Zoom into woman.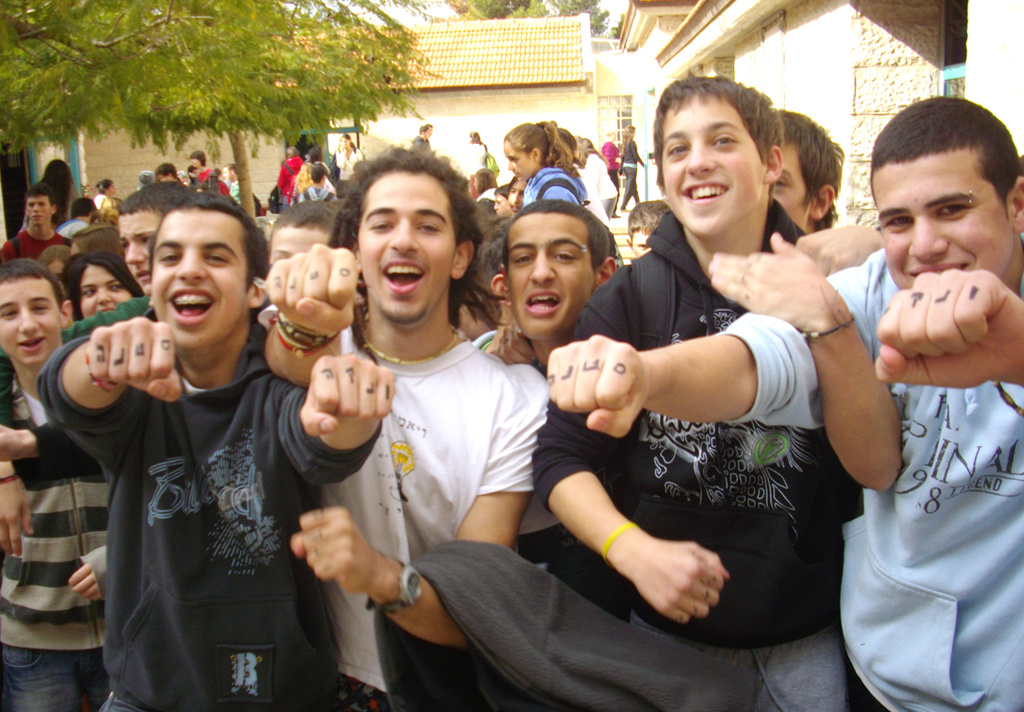
Zoom target: (334,138,362,177).
